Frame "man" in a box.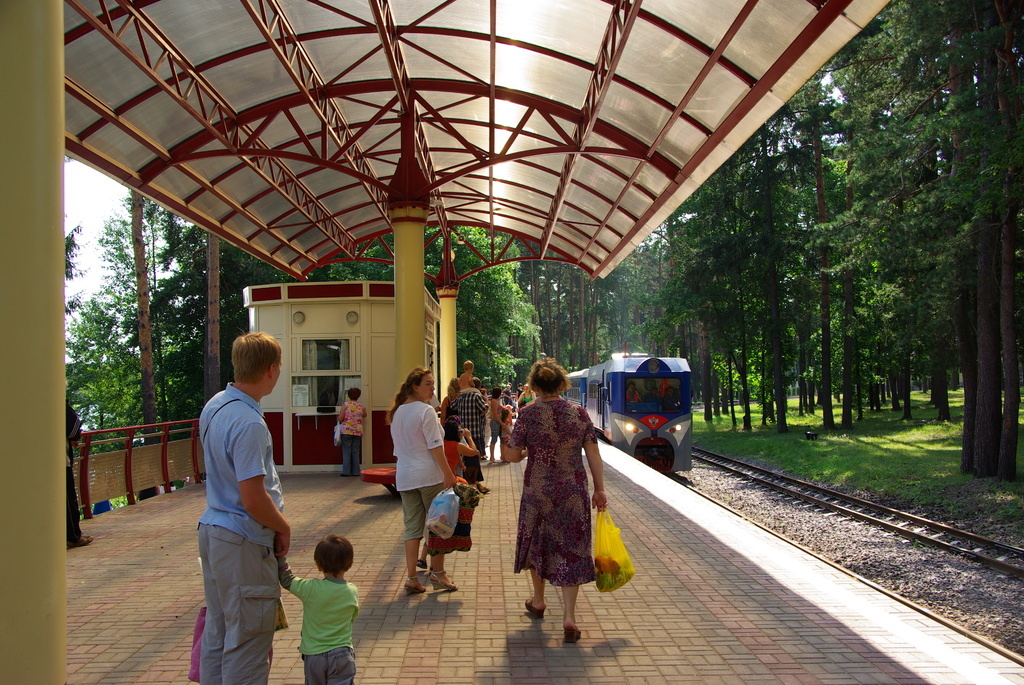
{"x1": 646, "y1": 384, "x2": 661, "y2": 404}.
